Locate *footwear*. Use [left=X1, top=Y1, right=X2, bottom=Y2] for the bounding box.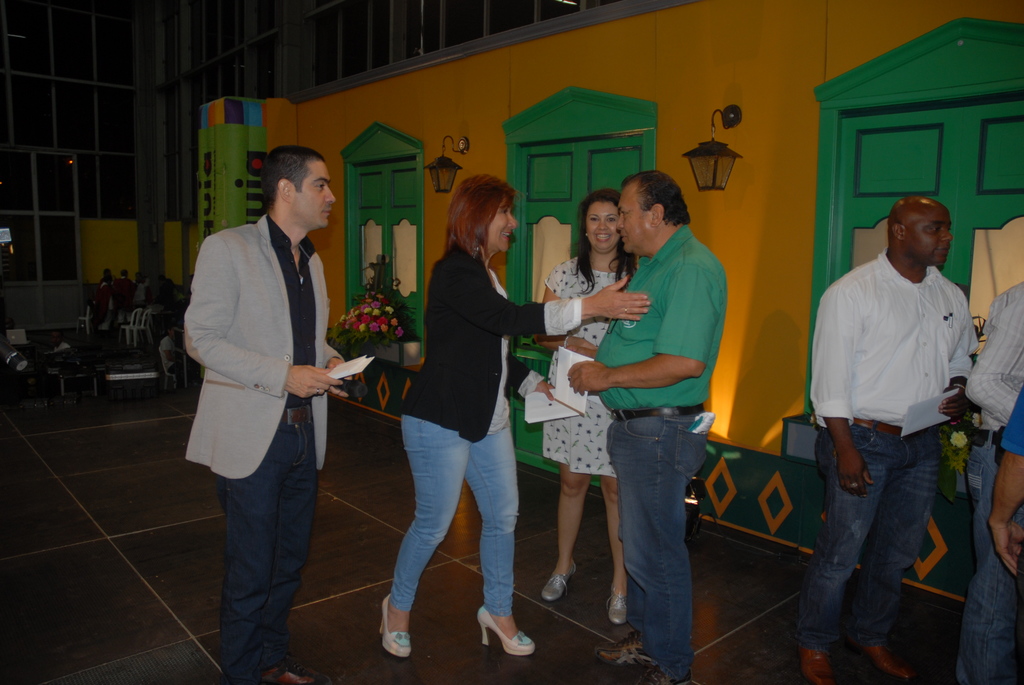
[left=605, top=581, right=628, bottom=631].
